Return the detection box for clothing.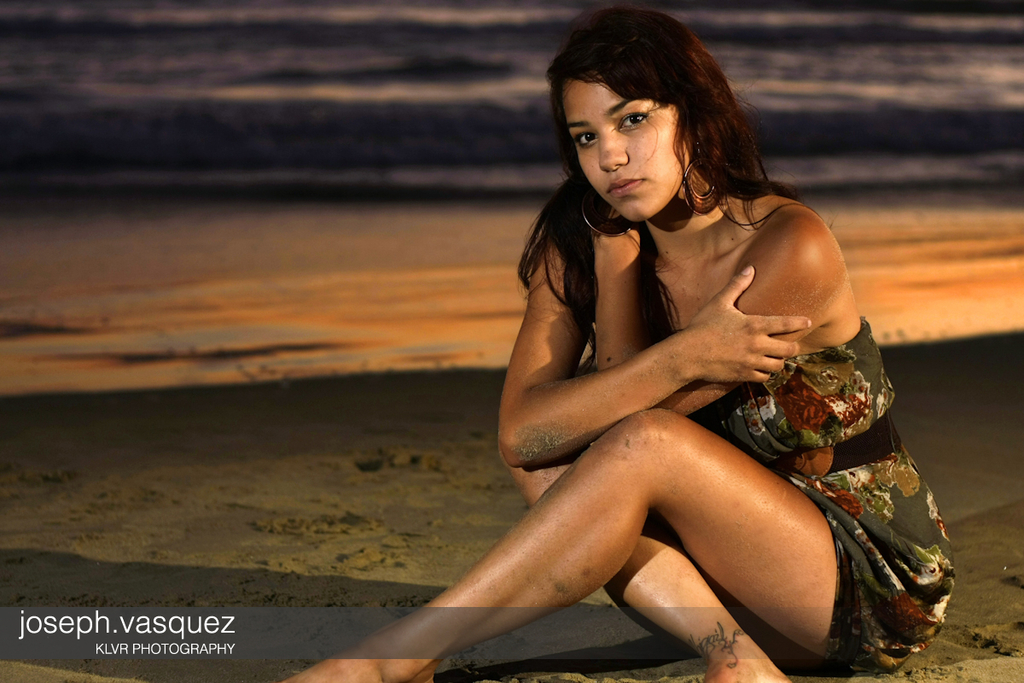
691/311/955/668.
